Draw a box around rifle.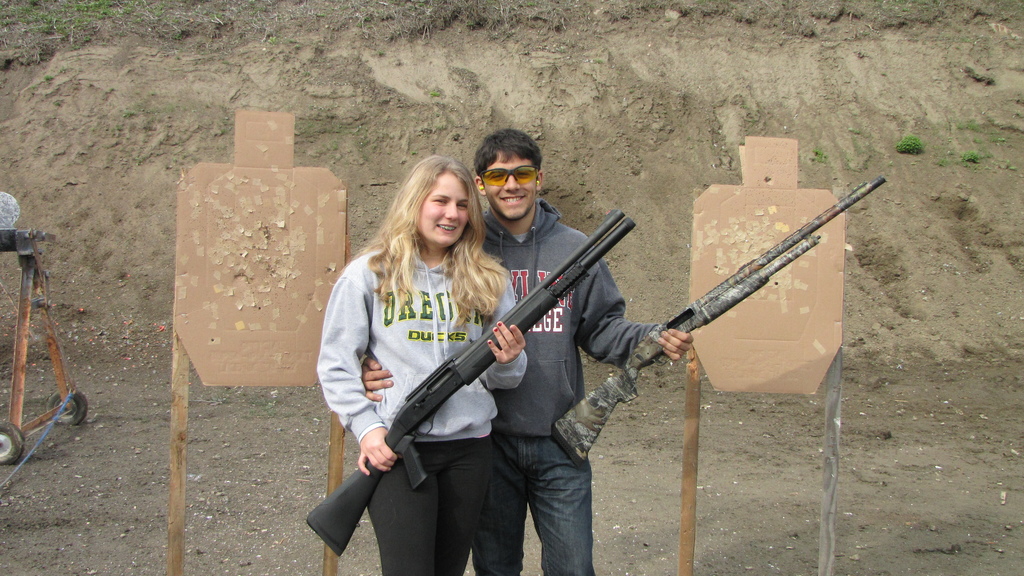
(x1=545, y1=167, x2=889, y2=473).
